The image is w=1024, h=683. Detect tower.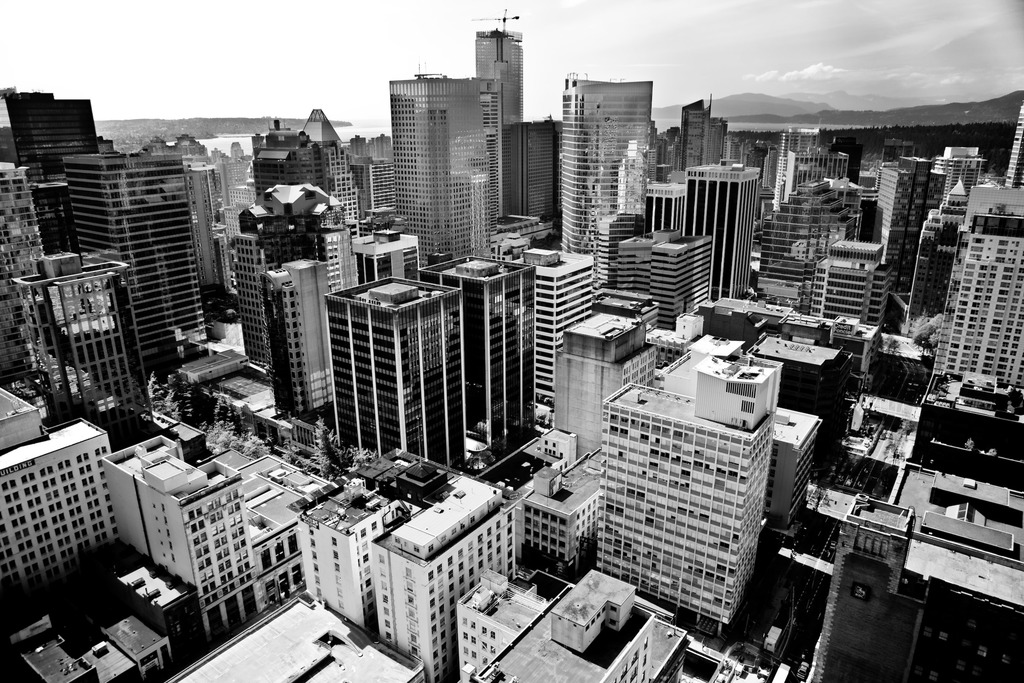
Detection: (left=273, top=260, right=339, bottom=435).
